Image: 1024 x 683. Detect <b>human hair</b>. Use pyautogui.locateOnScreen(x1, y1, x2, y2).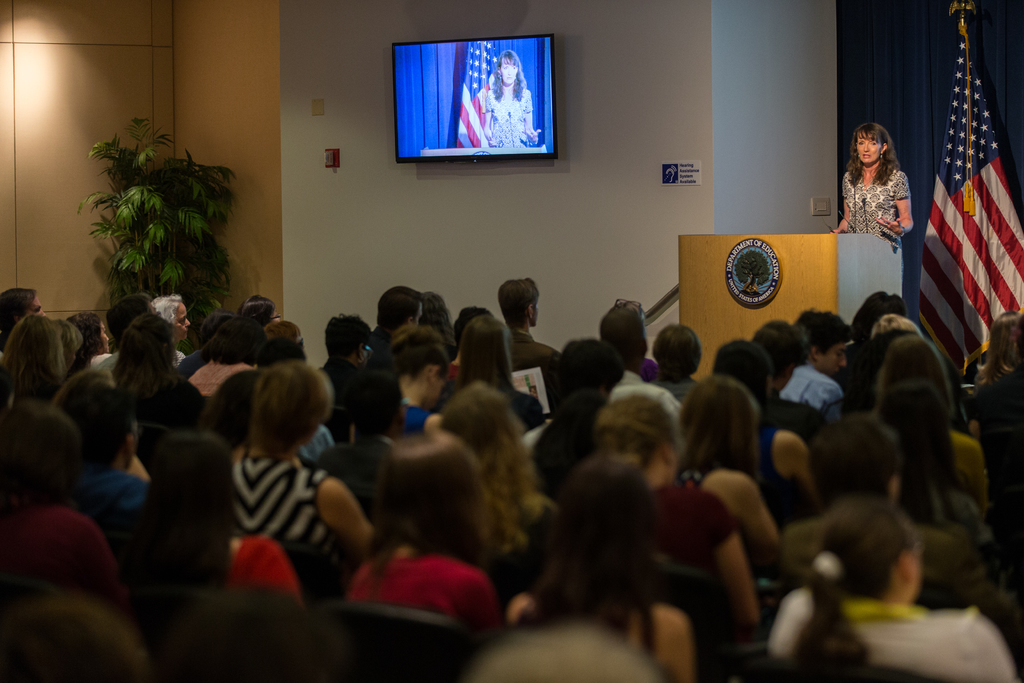
pyautogui.locateOnScreen(323, 311, 374, 363).
